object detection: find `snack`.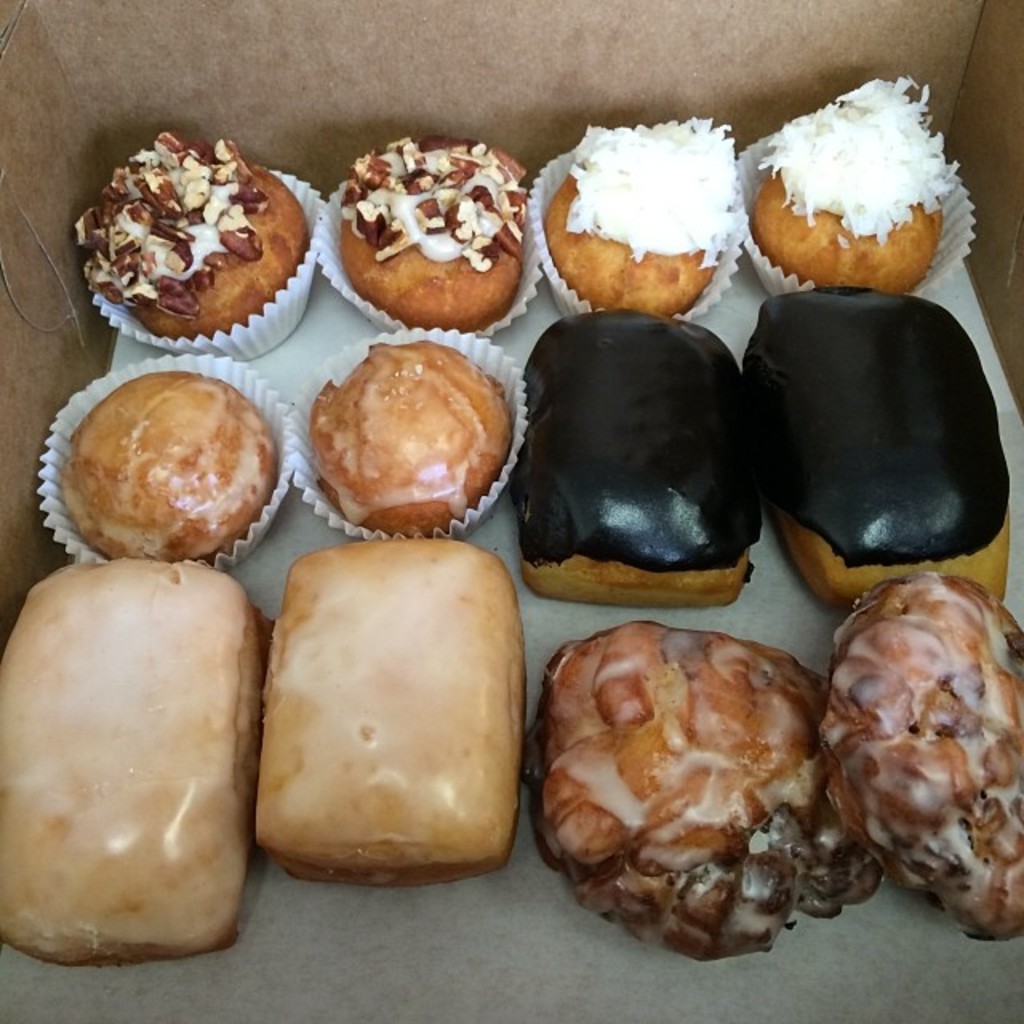
crop(766, 291, 1008, 626).
